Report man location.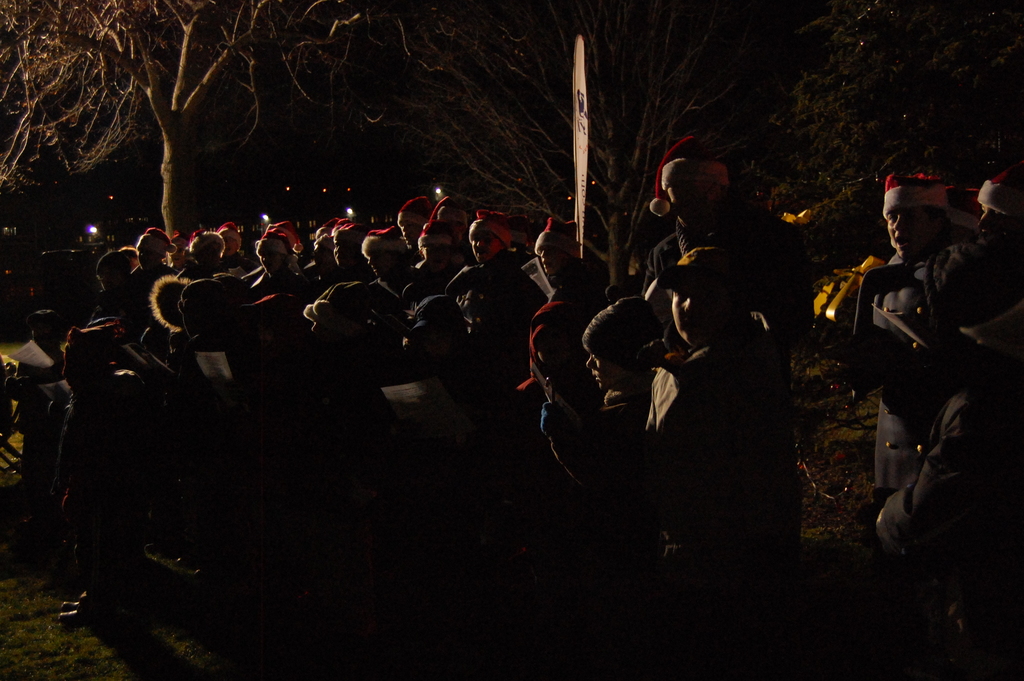
Report: 858 179 979 505.
